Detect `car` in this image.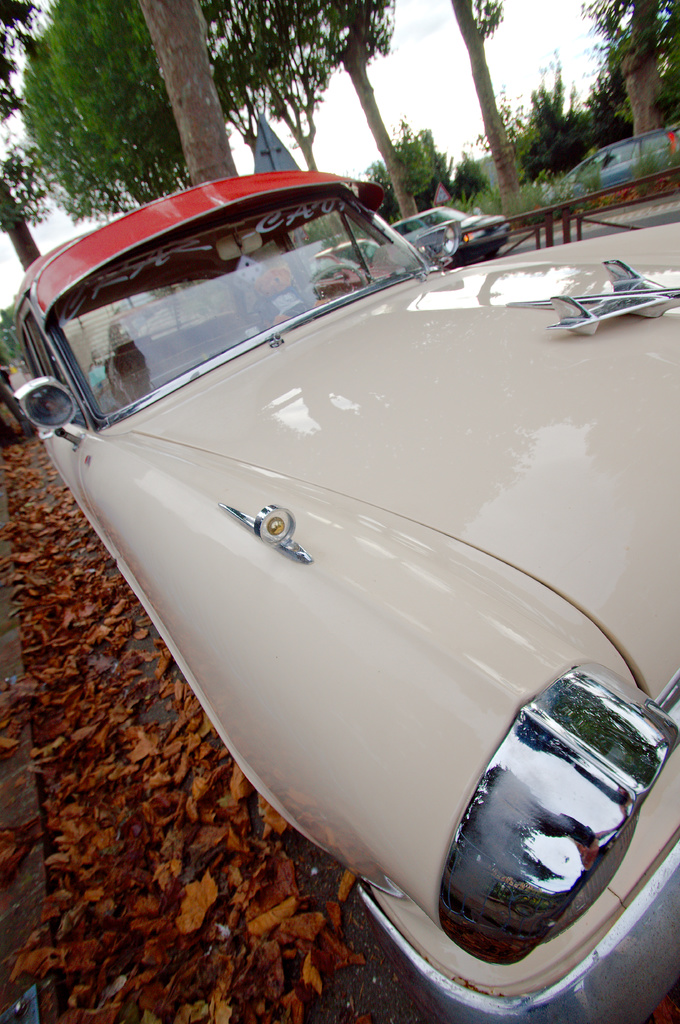
Detection: {"x1": 9, "y1": 178, "x2": 672, "y2": 984}.
